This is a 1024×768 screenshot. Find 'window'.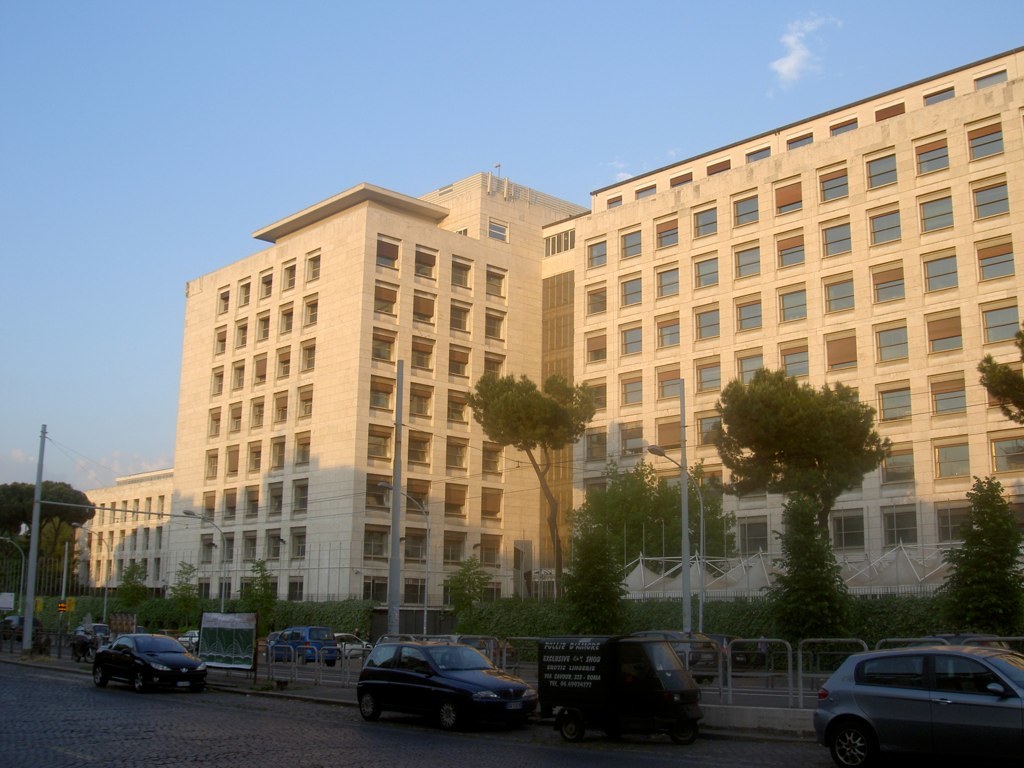
Bounding box: region(857, 655, 921, 689).
